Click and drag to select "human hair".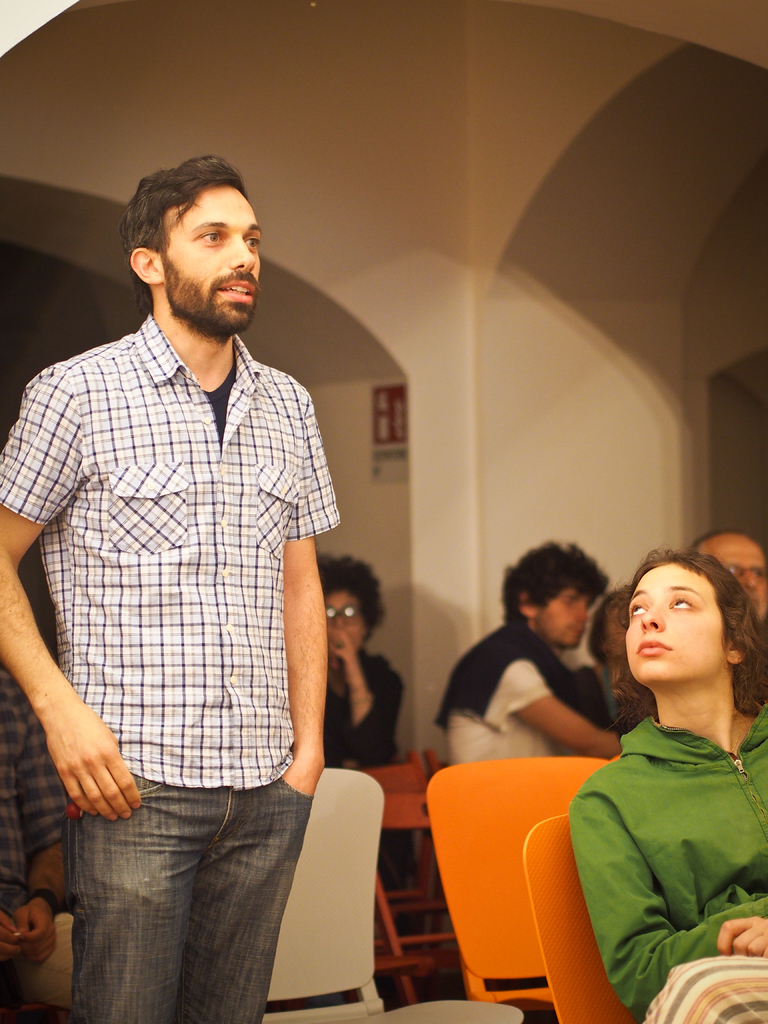
Selection: bbox=[502, 541, 611, 627].
